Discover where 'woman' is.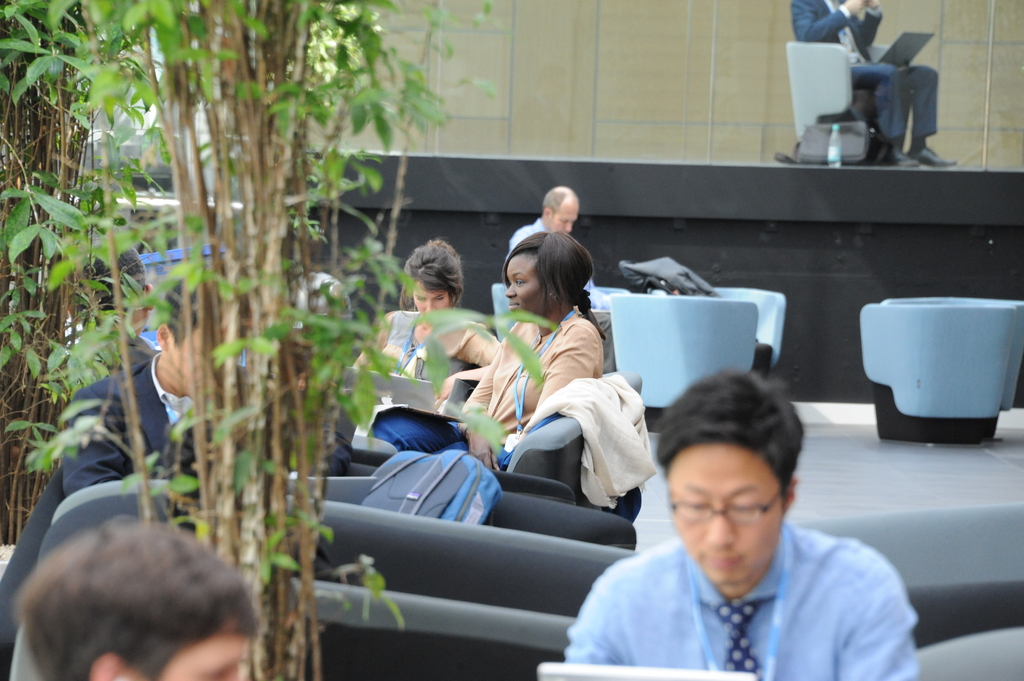
Discovered at rect(366, 246, 502, 393).
